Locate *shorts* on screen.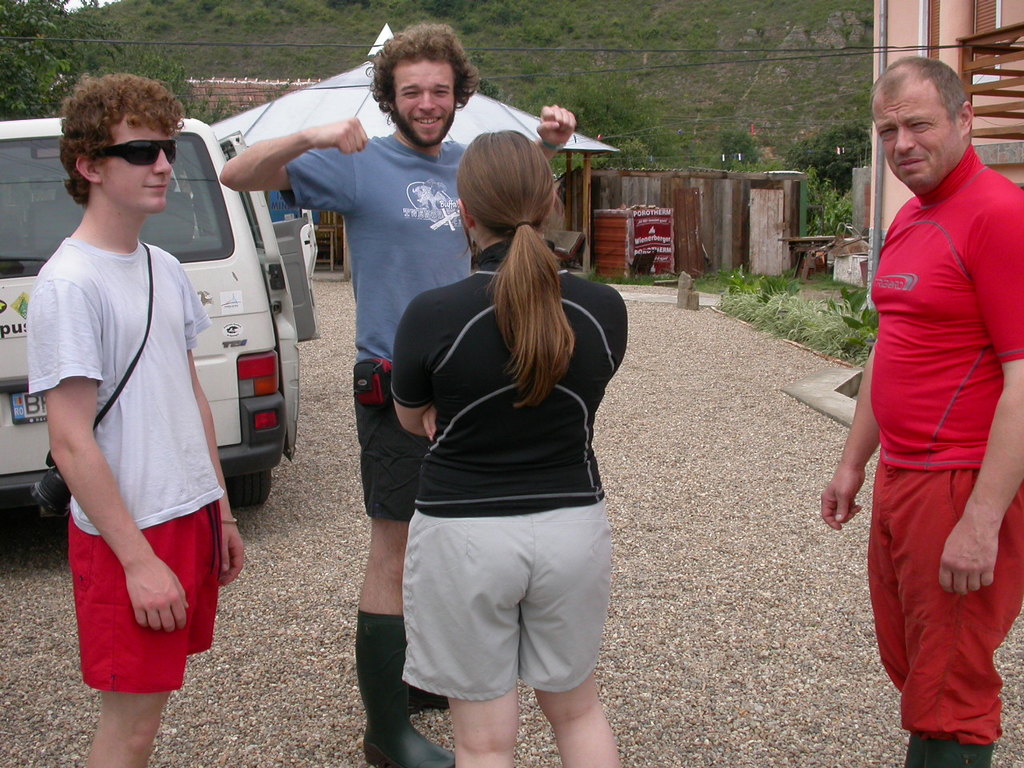
On screen at left=69, top=505, right=223, bottom=690.
